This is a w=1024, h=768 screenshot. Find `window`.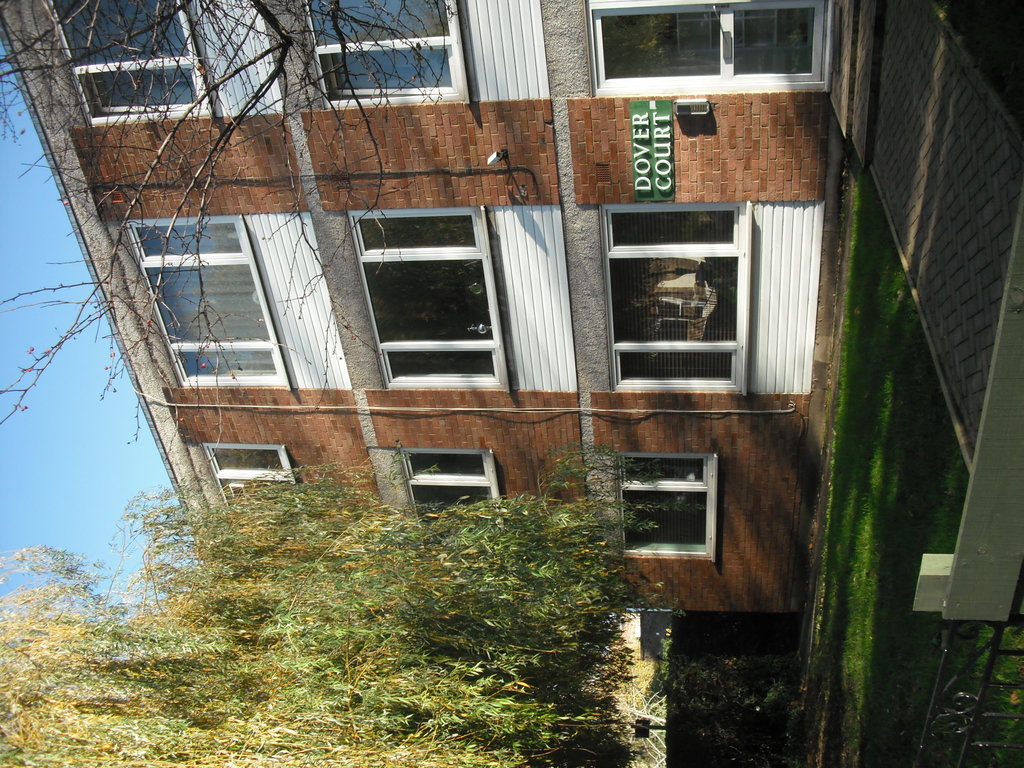
Bounding box: Rect(300, 0, 467, 108).
